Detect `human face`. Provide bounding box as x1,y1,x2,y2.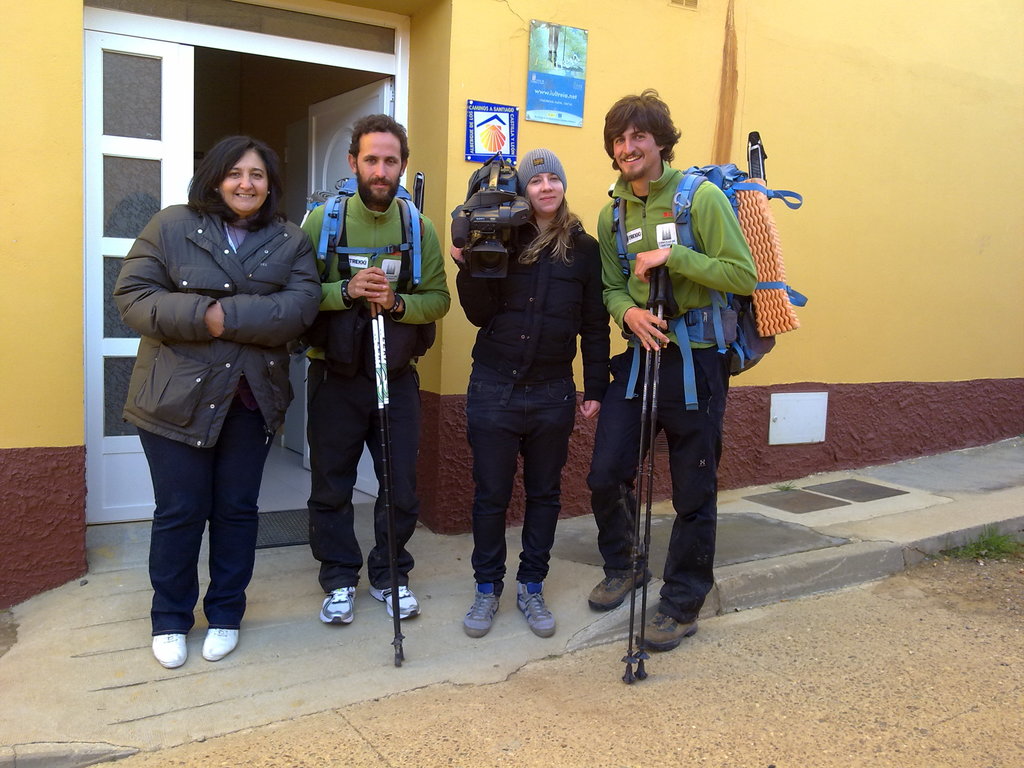
612,122,659,177.
